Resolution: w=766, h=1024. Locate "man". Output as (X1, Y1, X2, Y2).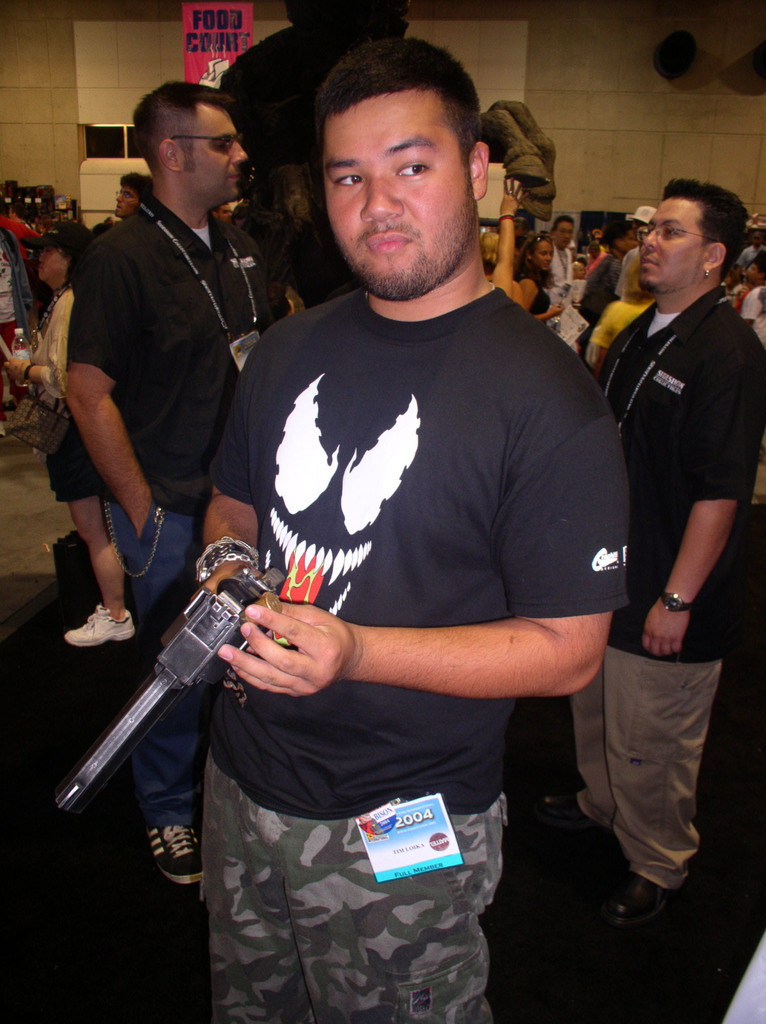
(611, 204, 660, 301).
